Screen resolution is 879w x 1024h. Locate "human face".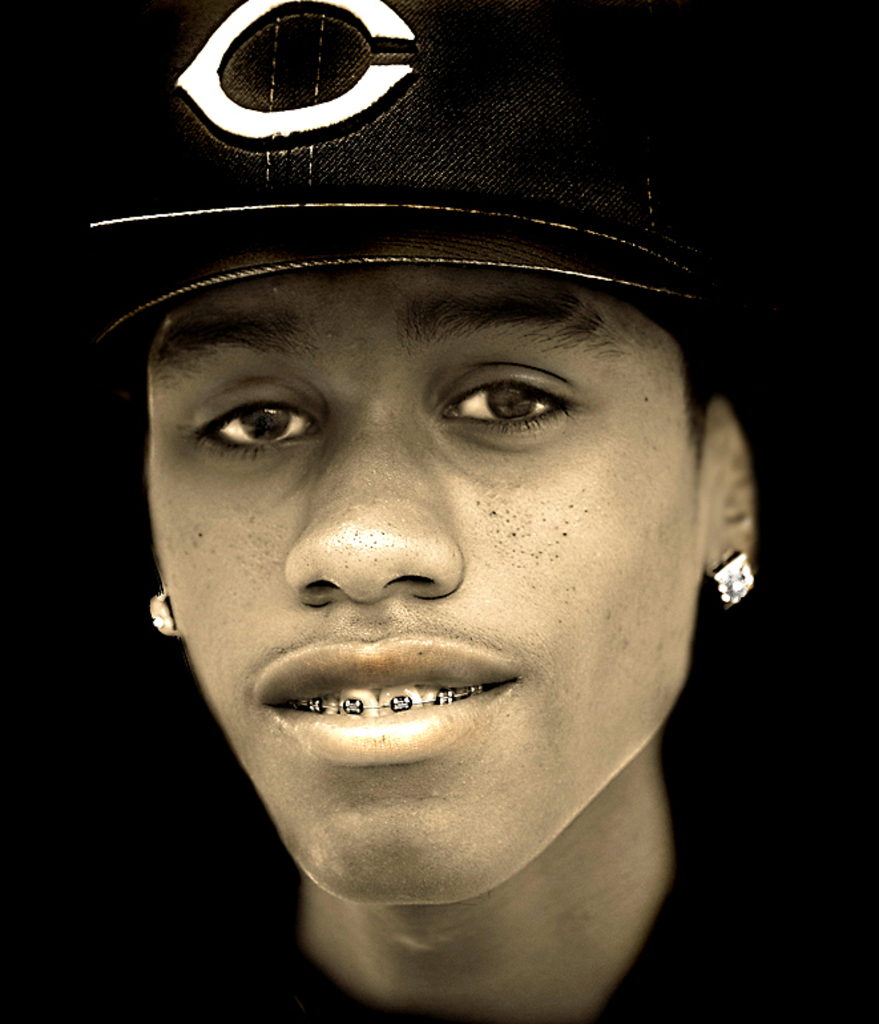
[x1=149, y1=266, x2=699, y2=906].
